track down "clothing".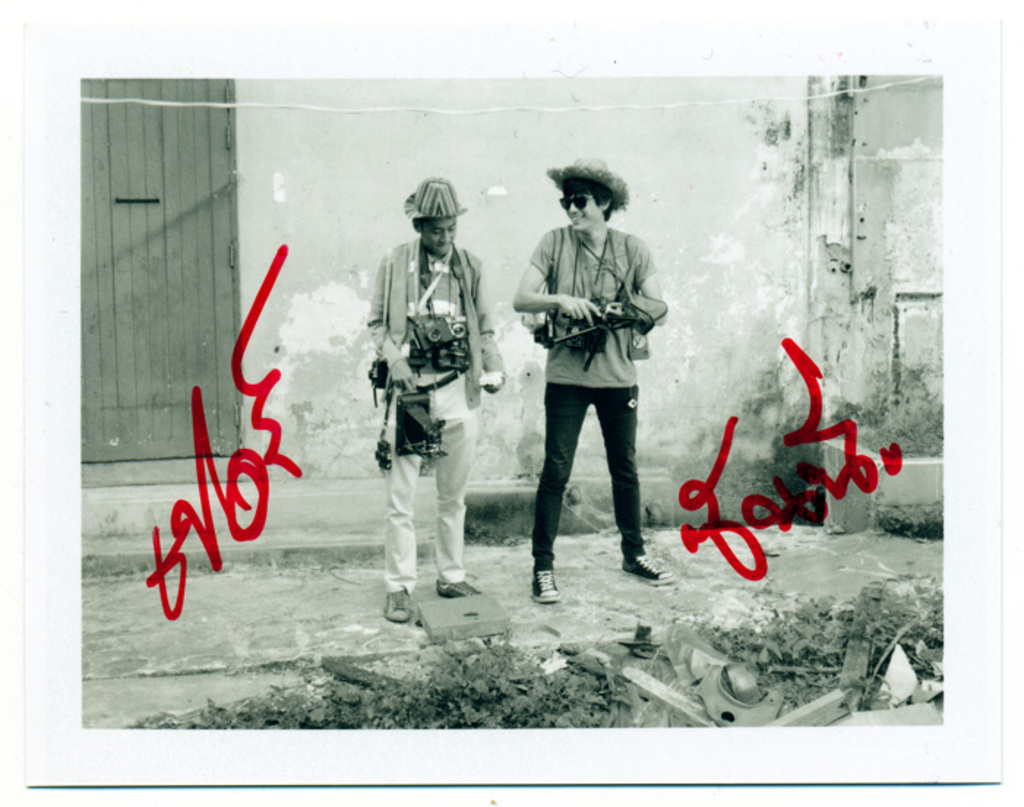
Tracked to [534, 221, 663, 570].
